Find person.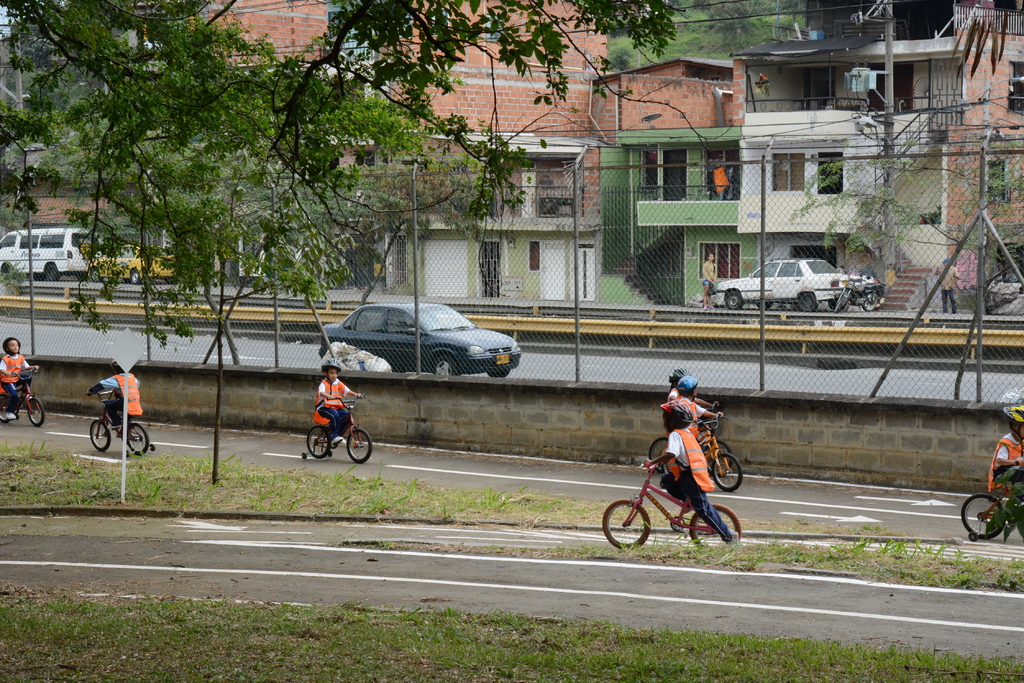
676 375 701 434.
